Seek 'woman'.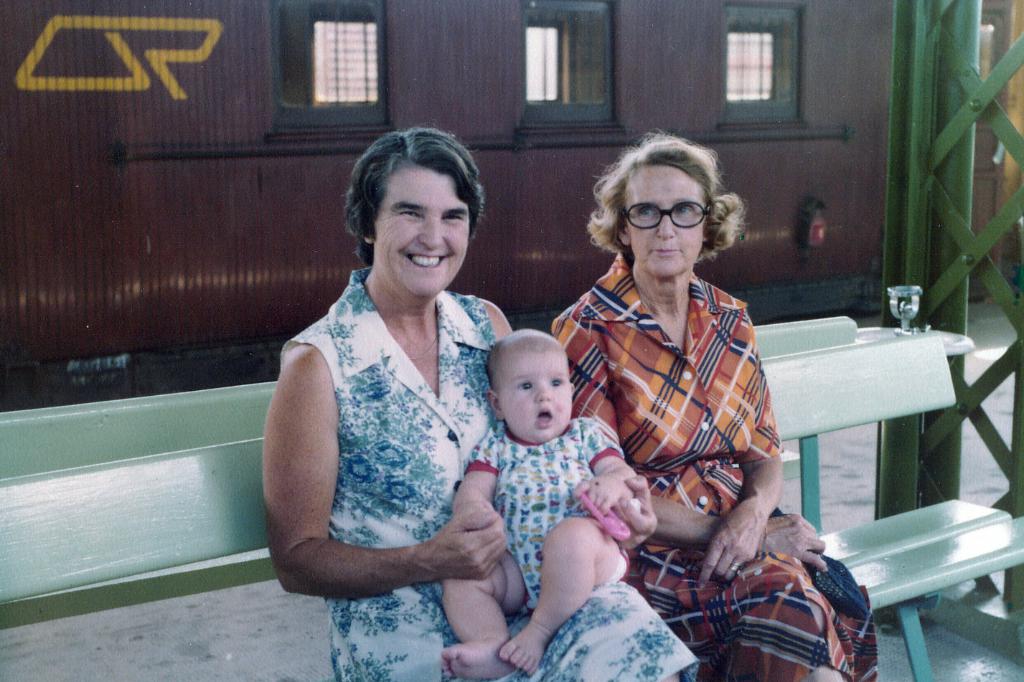
{"x1": 552, "y1": 128, "x2": 880, "y2": 681}.
